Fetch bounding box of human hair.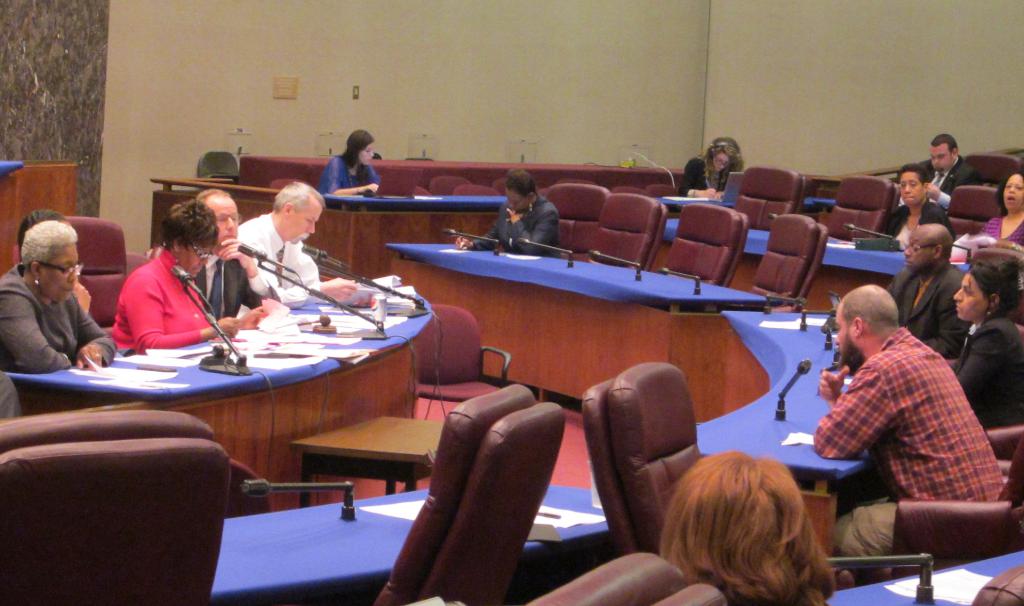
Bbox: bbox=[659, 455, 859, 605].
